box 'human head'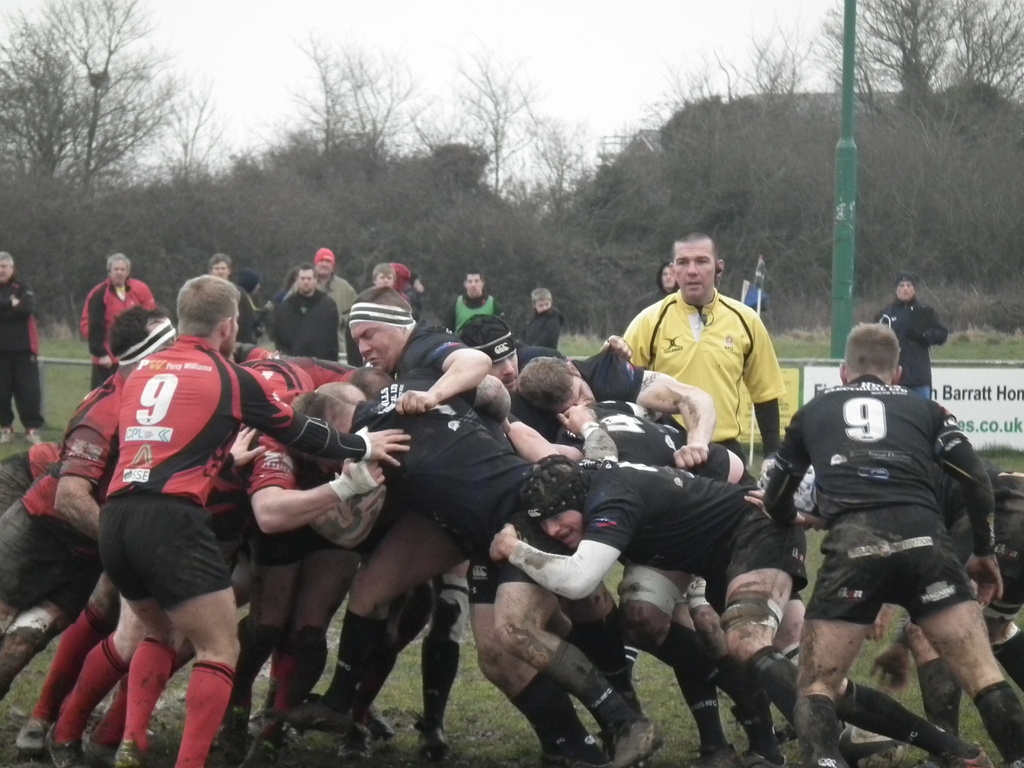
[left=0, top=253, right=15, bottom=285]
